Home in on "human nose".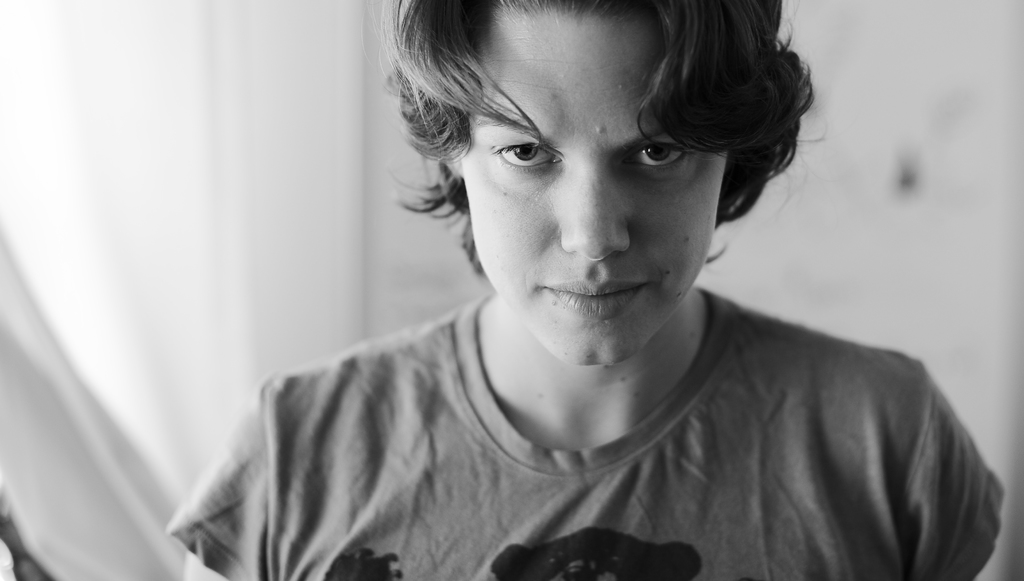
Homed in at bbox=[562, 161, 634, 256].
